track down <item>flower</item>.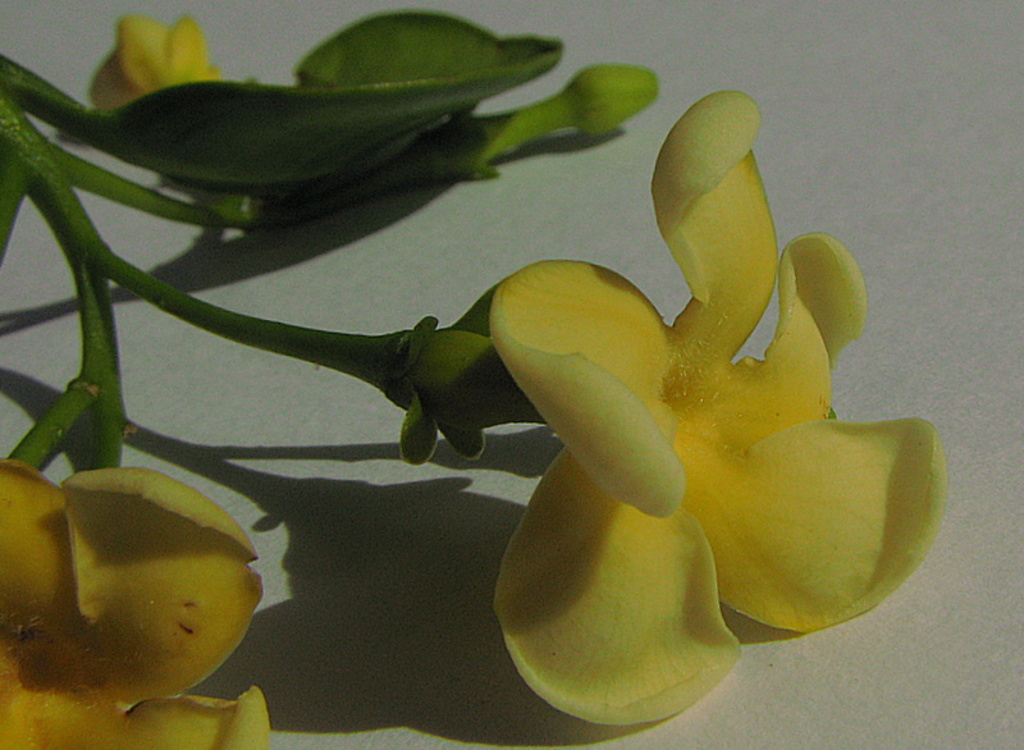
Tracked to 0,454,273,749.
